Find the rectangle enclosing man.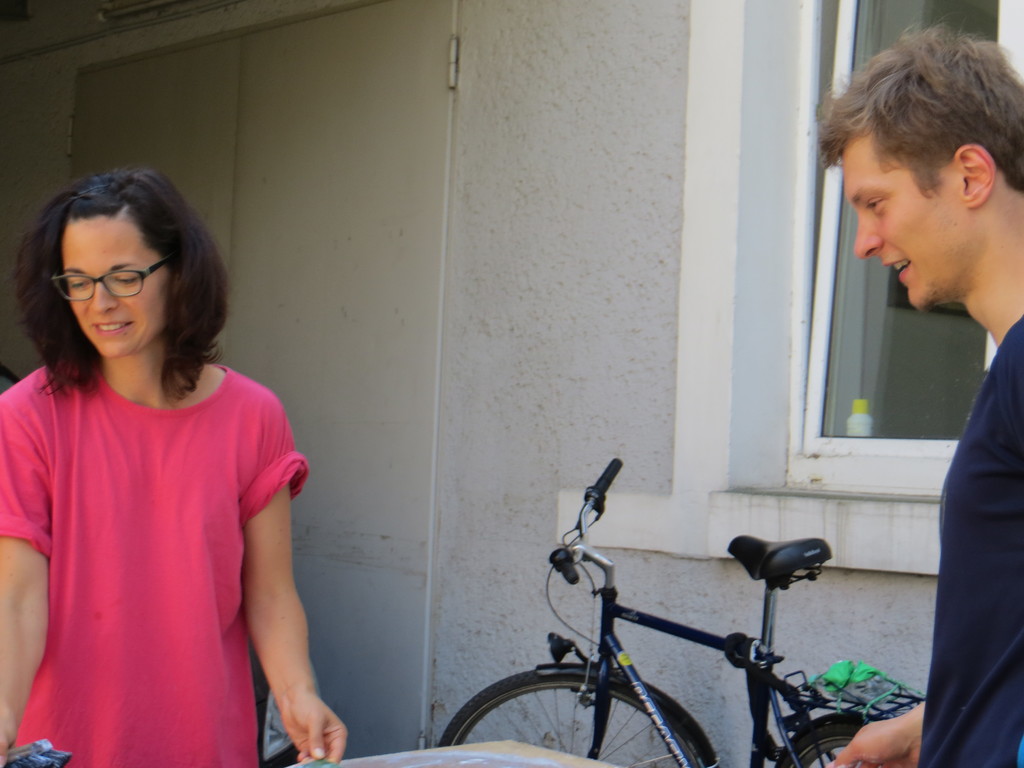
BBox(824, 15, 1023, 767).
